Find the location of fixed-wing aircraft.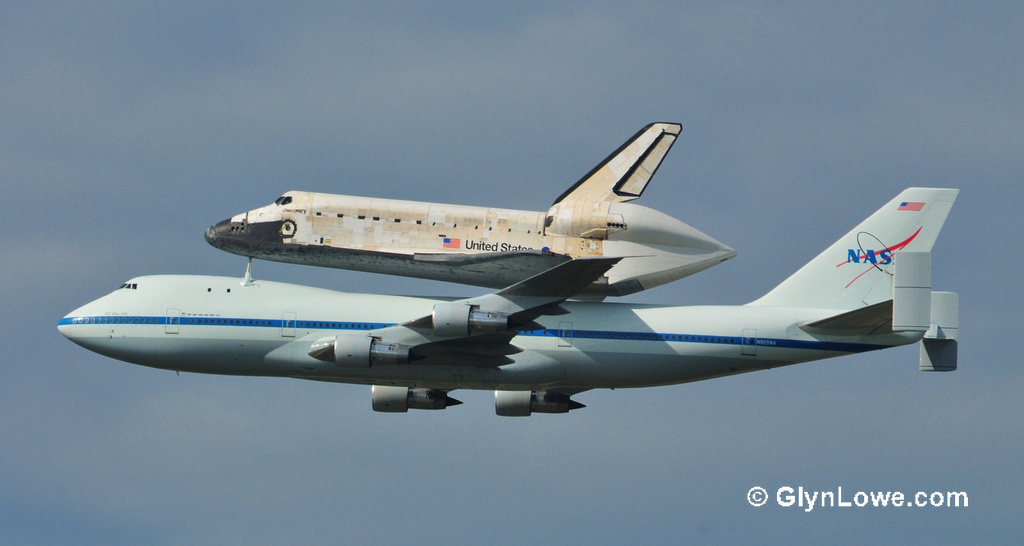
Location: region(58, 189, 961, 421).
